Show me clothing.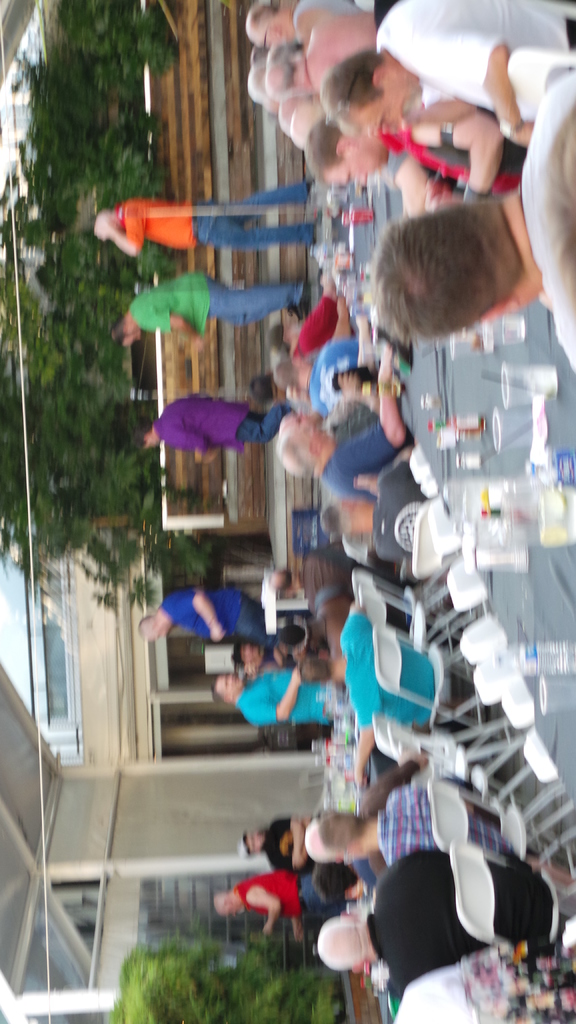
clothing is here: BBox(309, 349, 379, 419).
